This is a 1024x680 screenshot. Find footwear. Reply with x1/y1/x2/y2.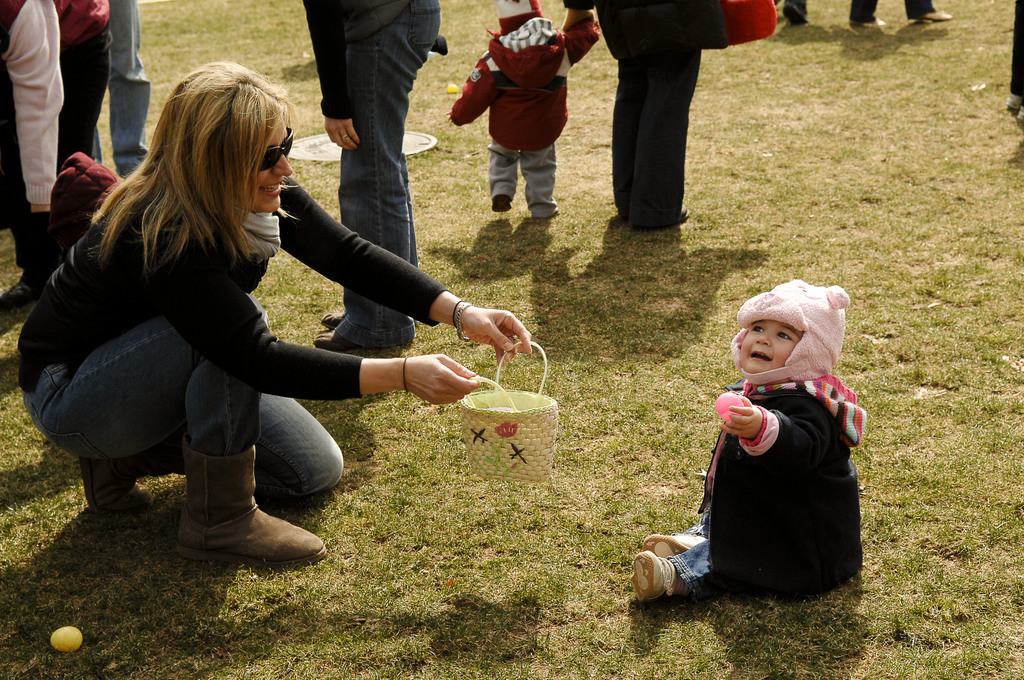
645/534/701/562.
